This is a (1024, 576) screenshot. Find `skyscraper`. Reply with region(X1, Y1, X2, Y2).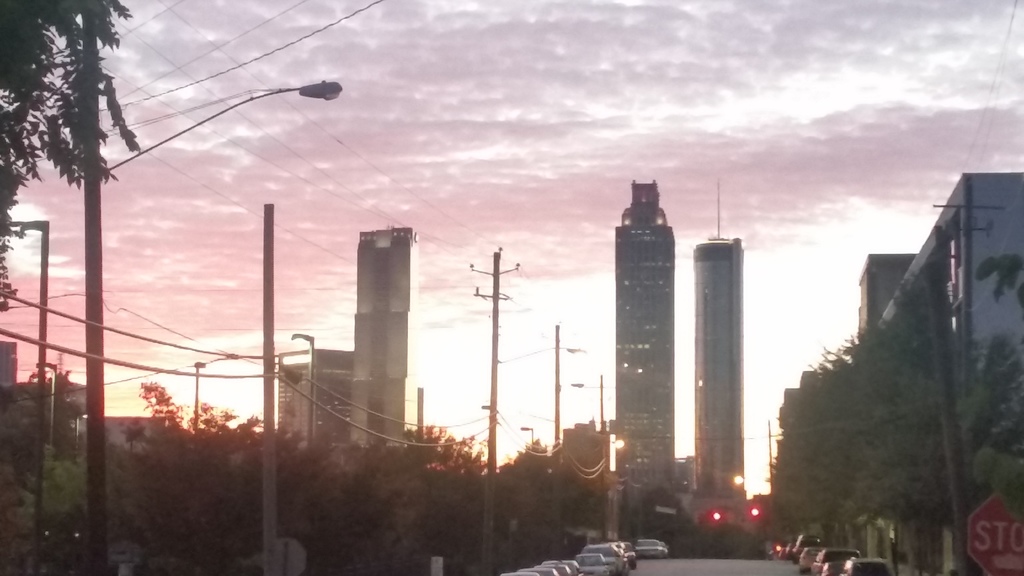
region(600, 160, 692, 483).
